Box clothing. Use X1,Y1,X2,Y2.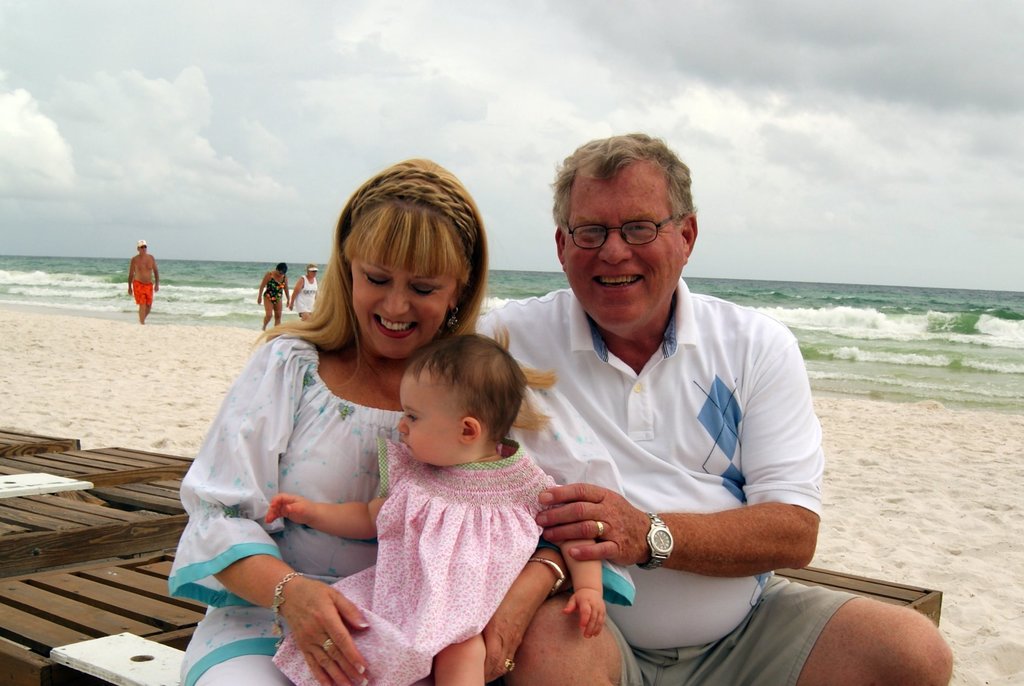
335,452,527,673.
